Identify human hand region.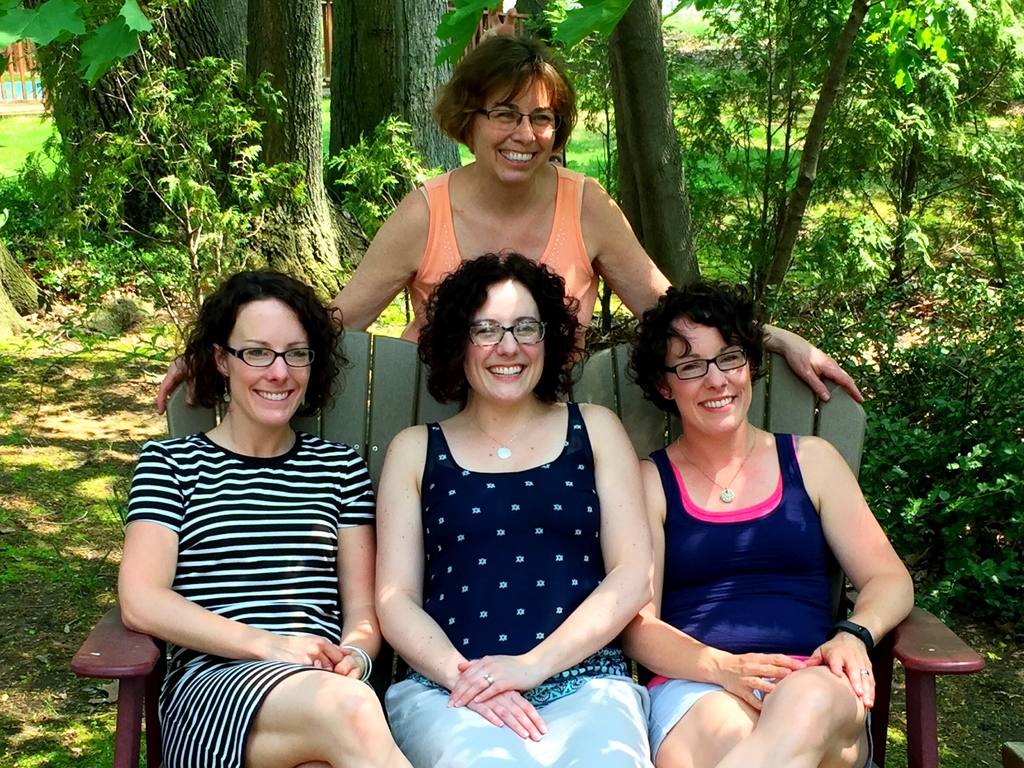
Region: [442,651,543,707].
